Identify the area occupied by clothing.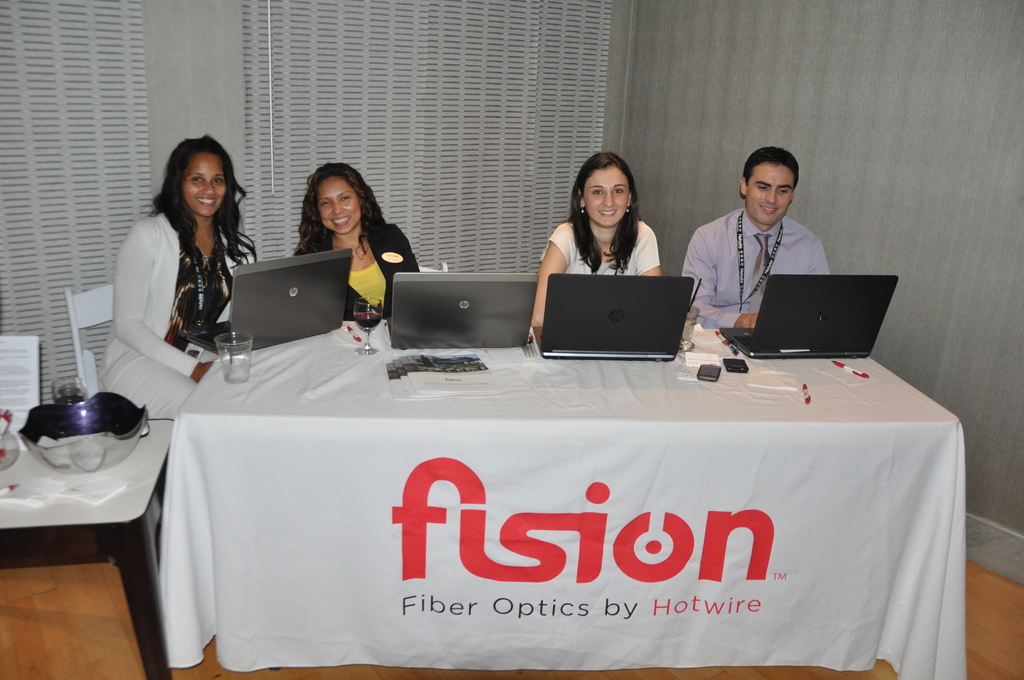
Area: <region>125, 193, 251, 376</region>.
